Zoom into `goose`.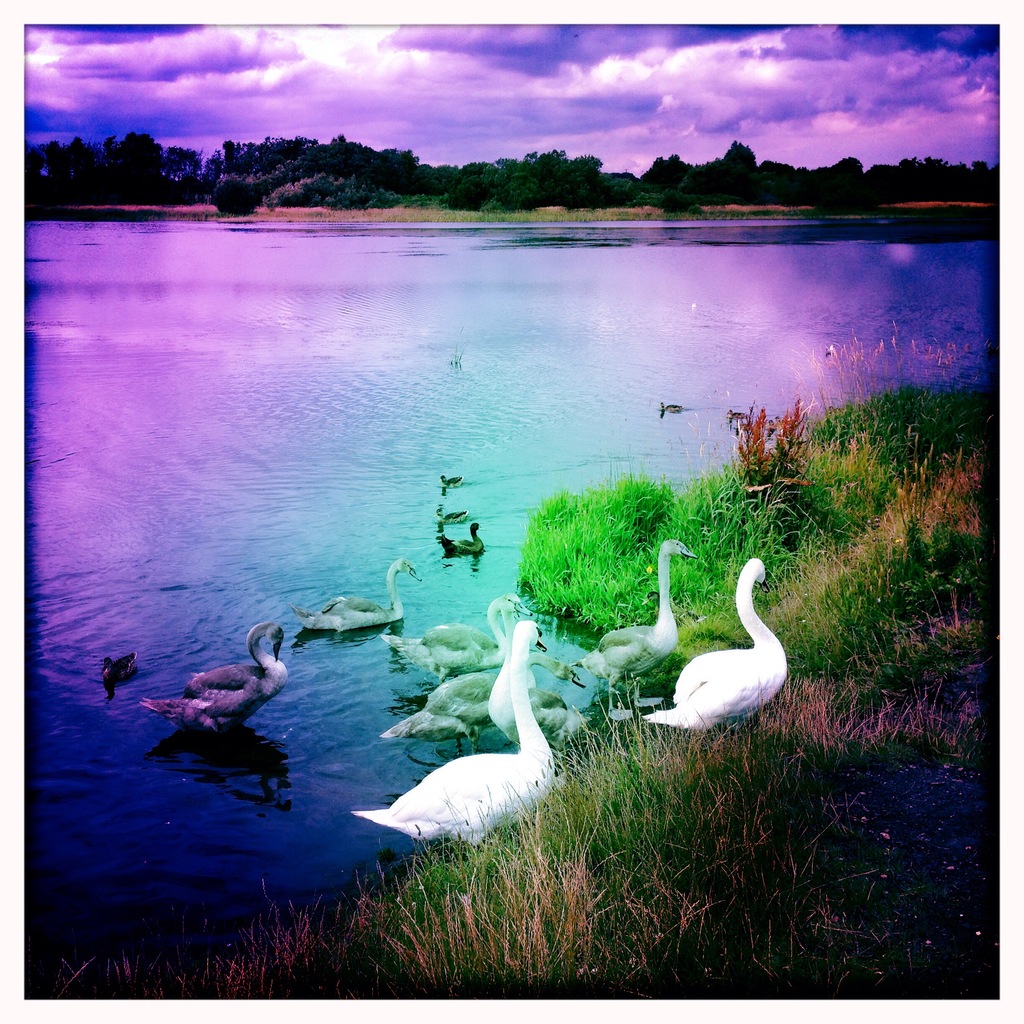
Zoom target: bbox=(585, 540, 691, 679).
